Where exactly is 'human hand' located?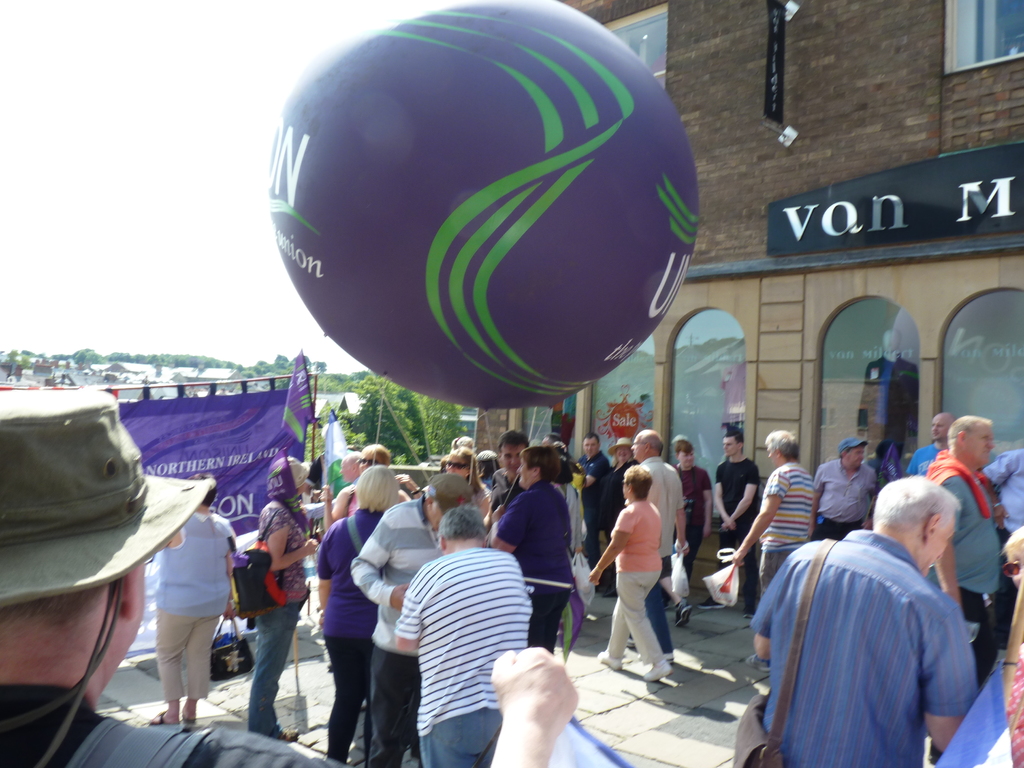
Its bounding box is {"x1": 317, "y1": 482, "x2": 332, "y2": 506}.
